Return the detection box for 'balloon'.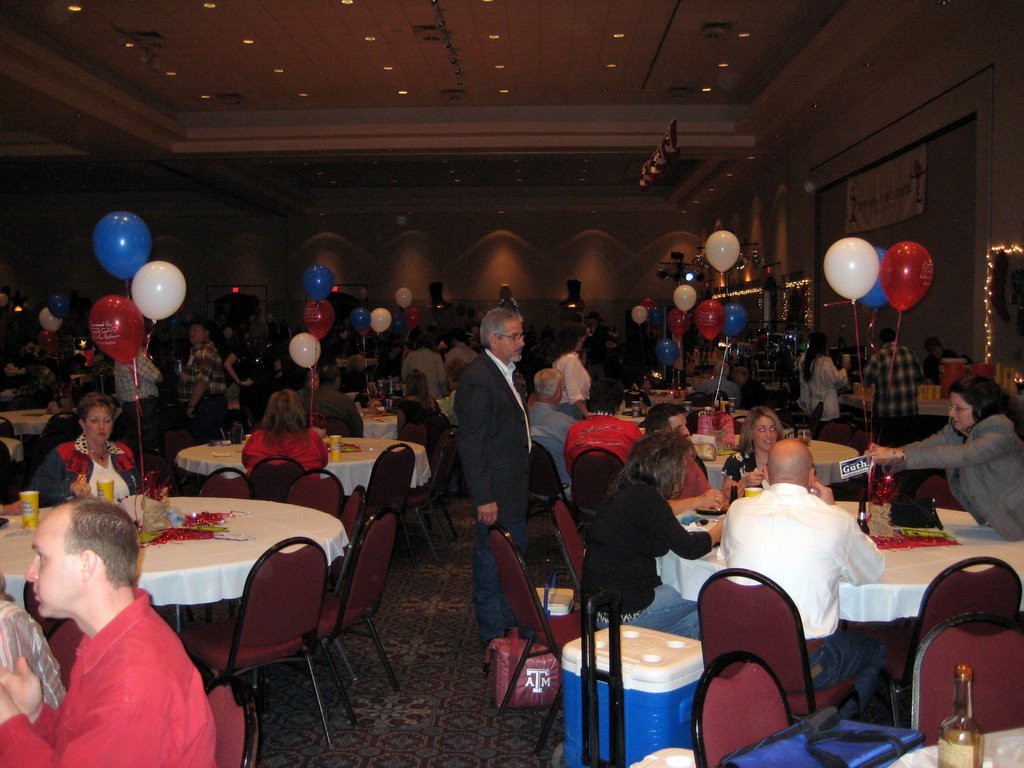
{"left": 303, "top": 299, "right": 335, "bottom": 339}.
